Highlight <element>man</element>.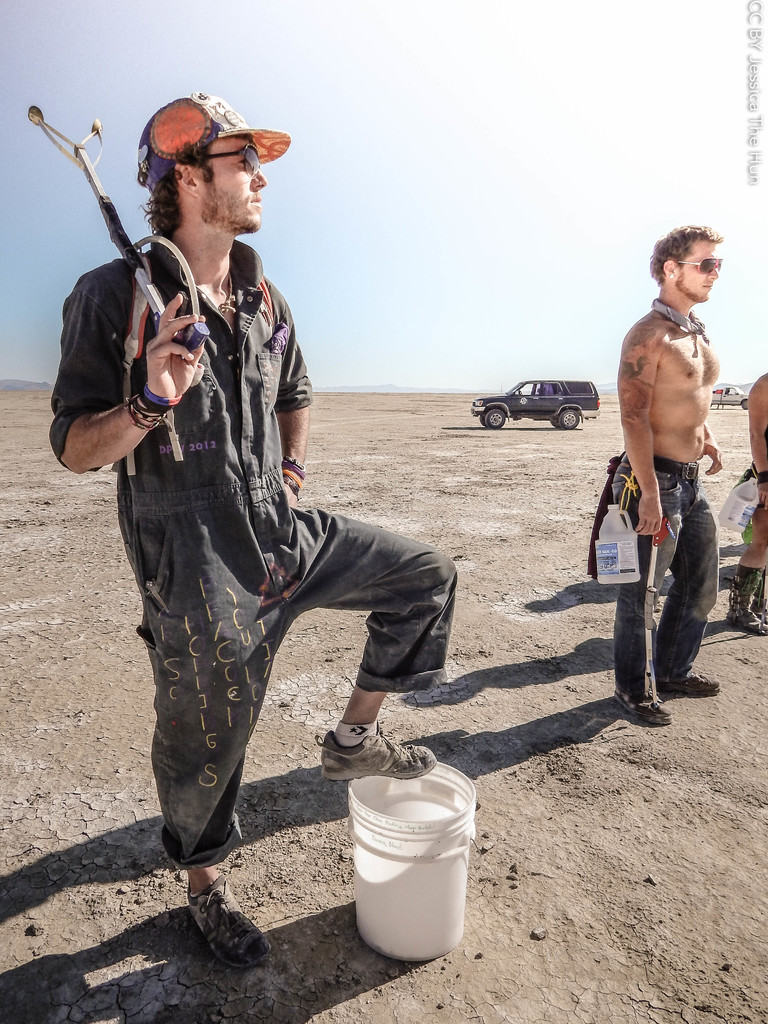
Highlighted region: (592,222,740,727).
